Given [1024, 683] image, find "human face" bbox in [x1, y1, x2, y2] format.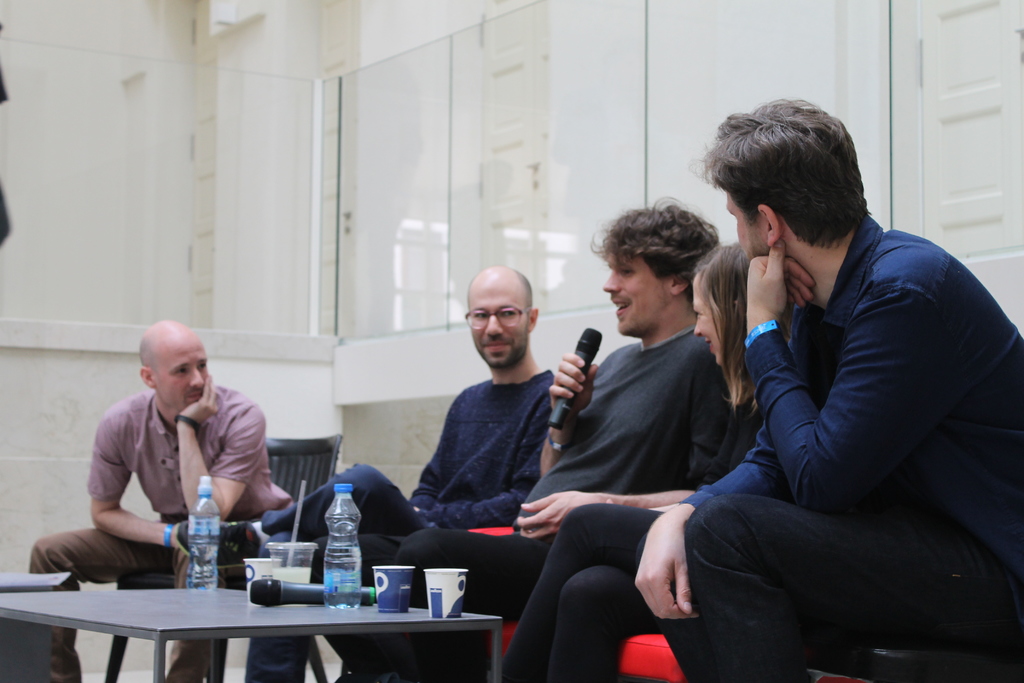
[724, 191, 766, 259].
